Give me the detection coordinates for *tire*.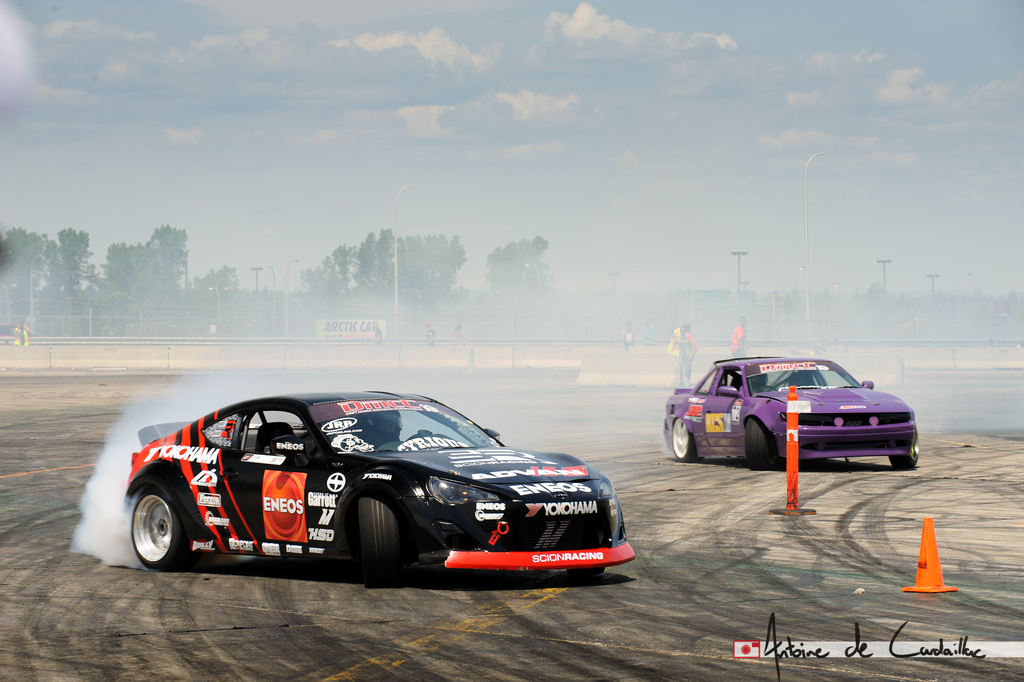
(left=130, top=484, right=181, bottom=565).
